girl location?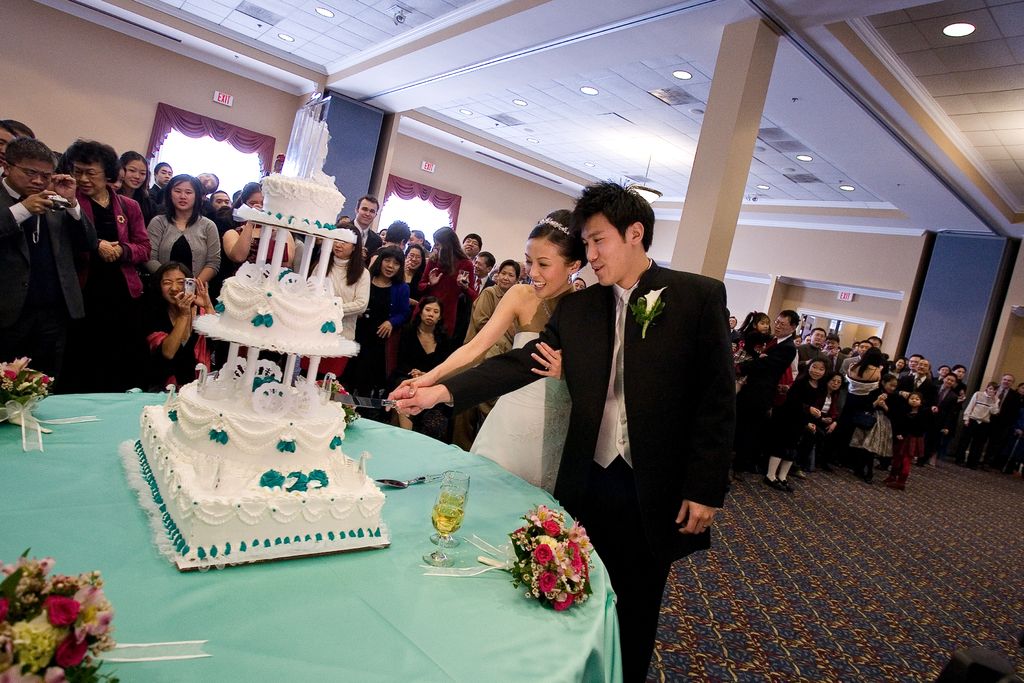
388:210:591:491
